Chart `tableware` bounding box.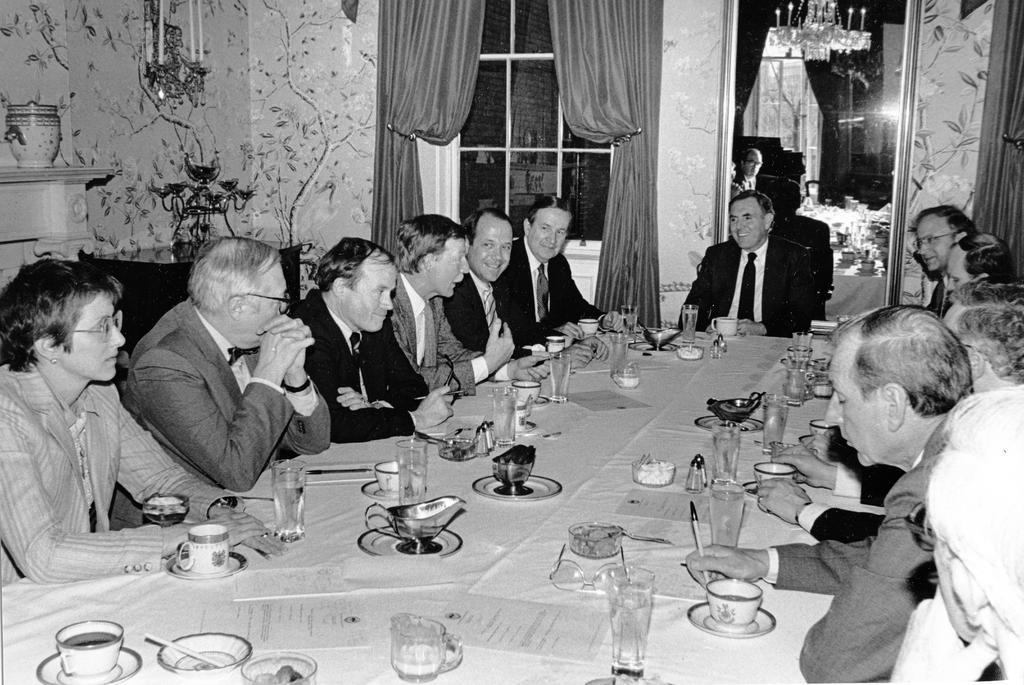
Charted: [x1=782, y1=361, x2=812, y2=407].
